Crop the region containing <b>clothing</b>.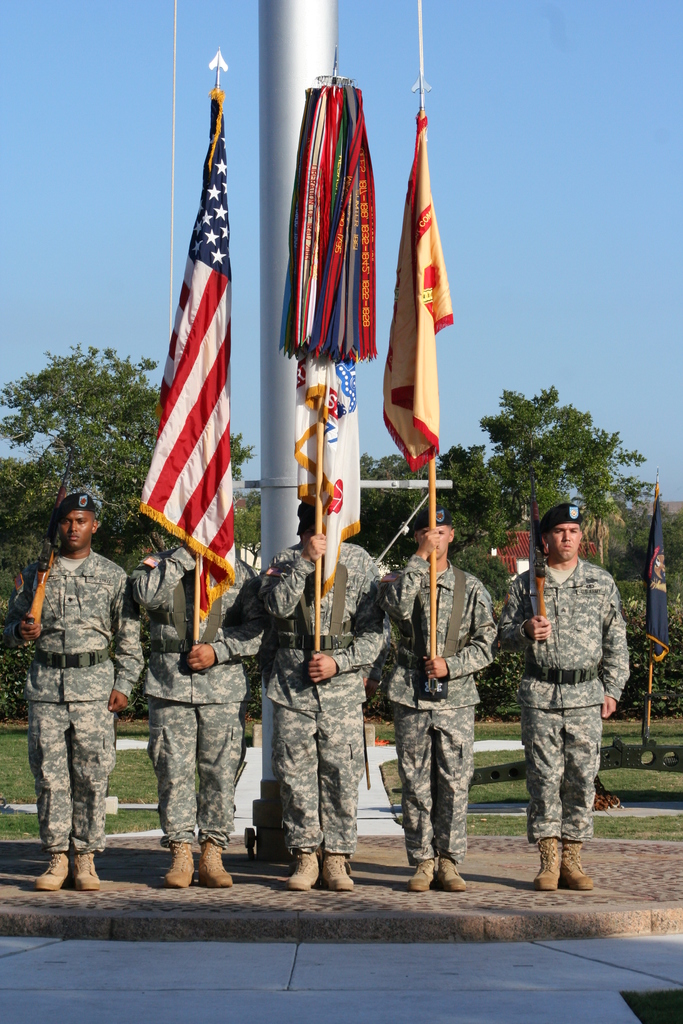
Crop region: BBox(4, 544, 130, 852).
